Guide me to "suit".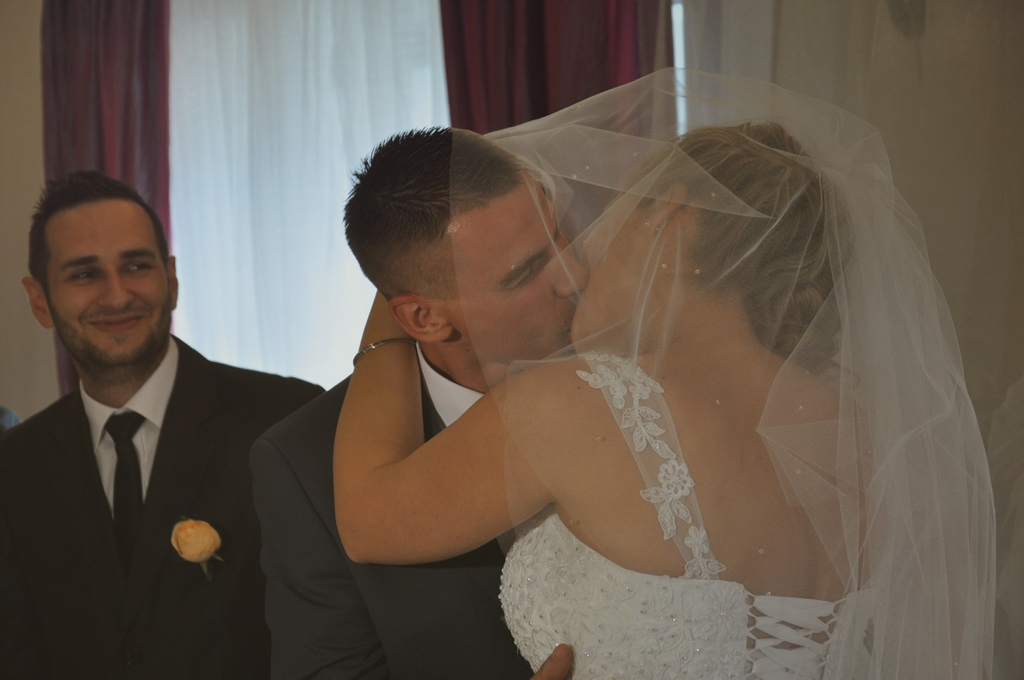
Guidance: (x1=0, y1=333, x2=324, y2=679).
